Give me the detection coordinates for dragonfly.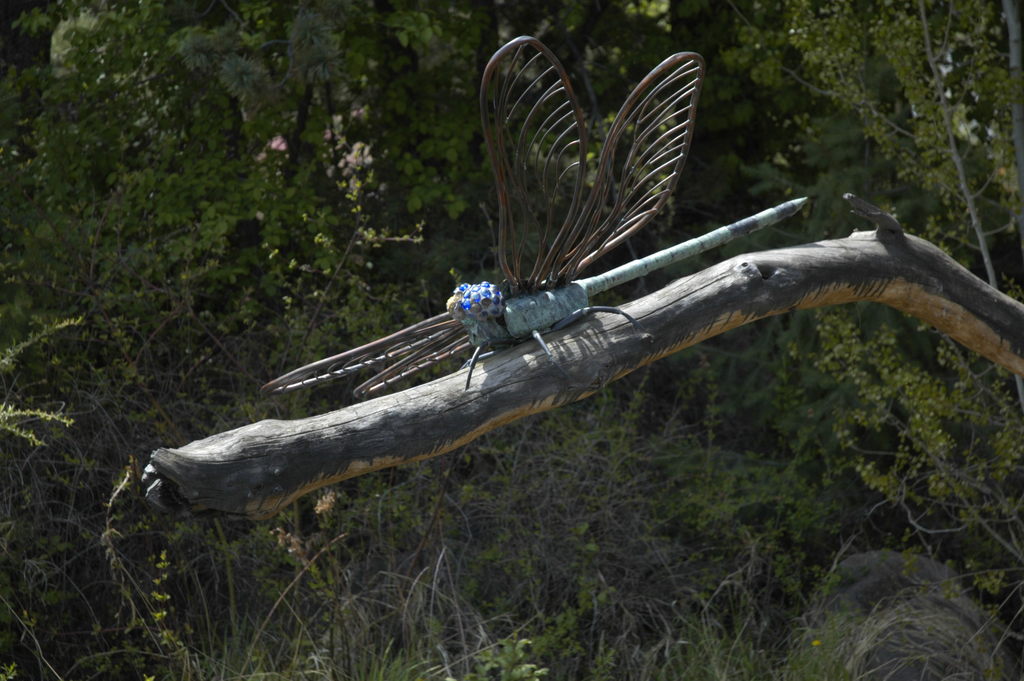
[left=260, top=33, right=808, bottom=391].
